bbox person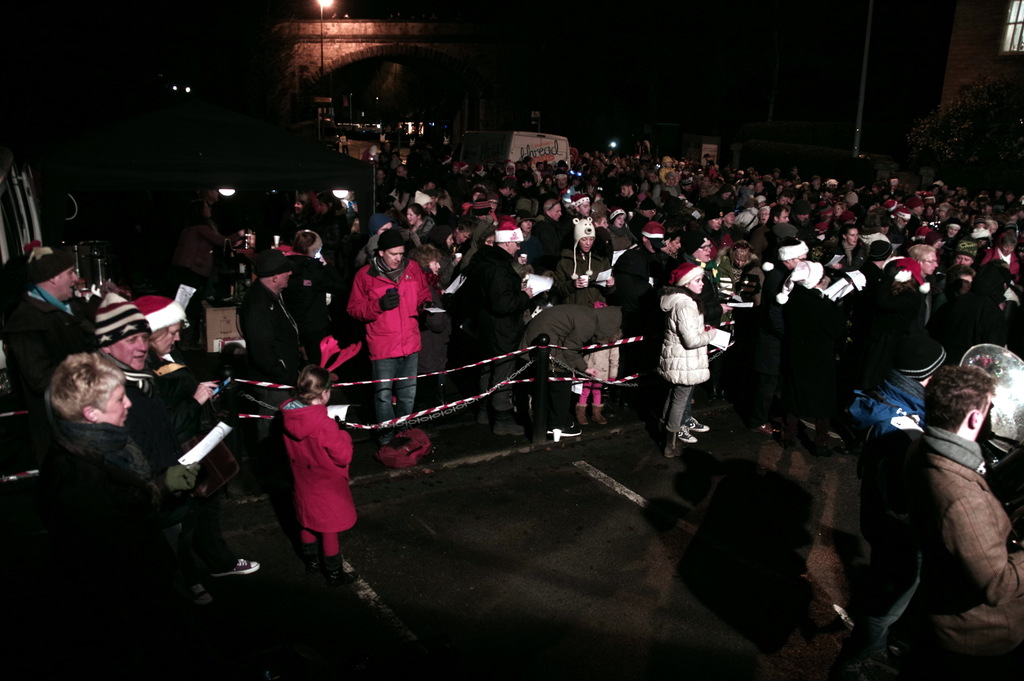
select_region(278, 363, 354, 575)
